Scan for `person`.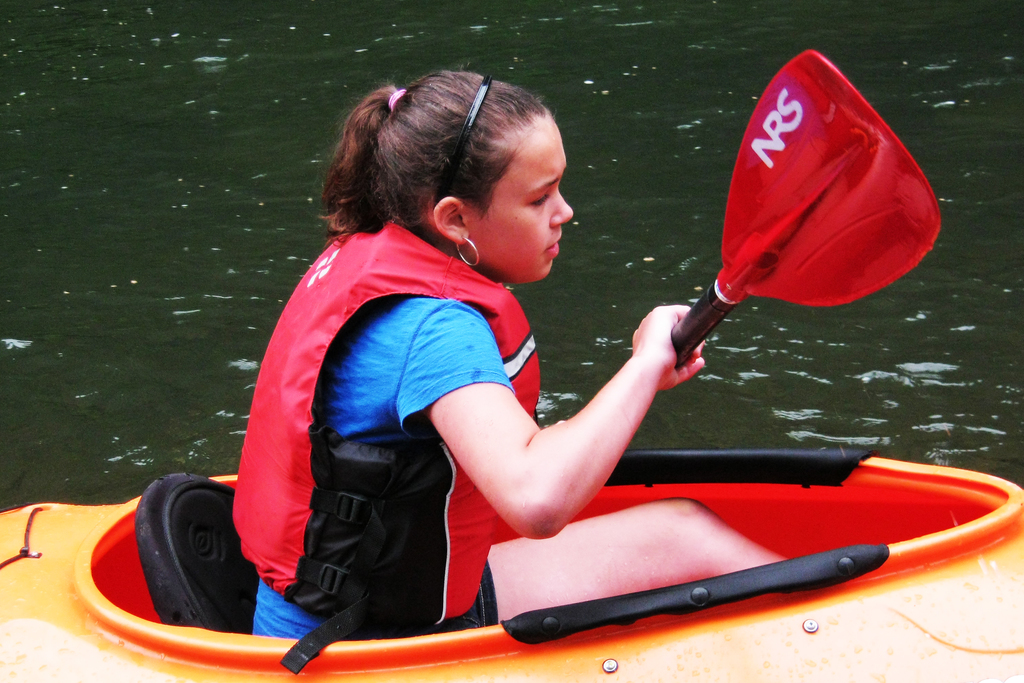
Scan result: box(236, 76, 839, 620).
